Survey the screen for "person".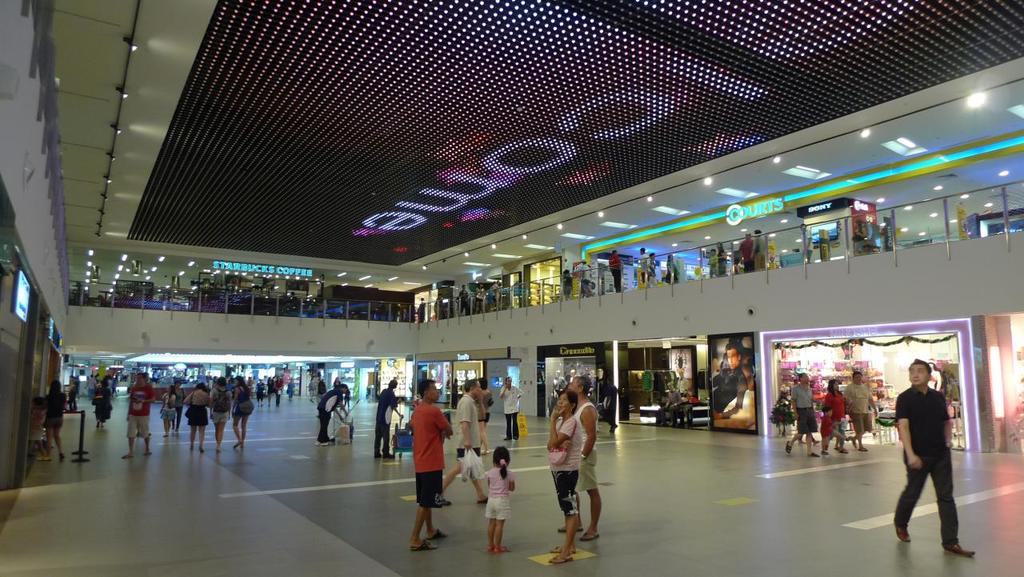
Survey found: rect(375, 375, 402, 460).
